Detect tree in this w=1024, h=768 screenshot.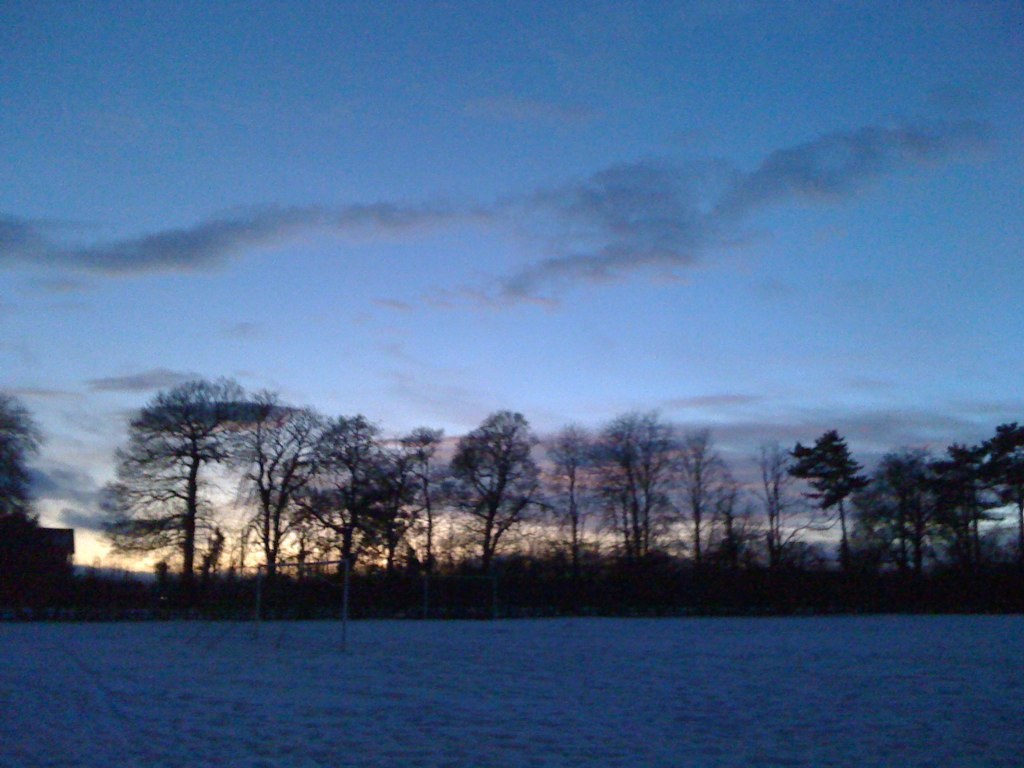
Detection: bbox=(840, 436, 977, 581).
